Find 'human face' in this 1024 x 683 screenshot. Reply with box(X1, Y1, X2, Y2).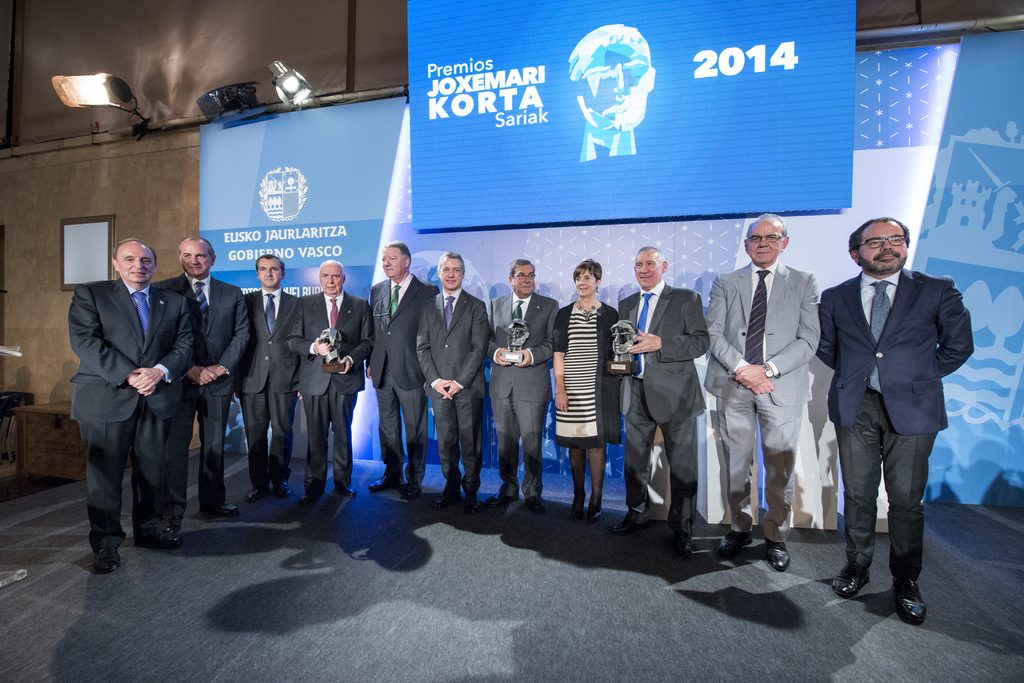
box(118, 241, 156, 282).
